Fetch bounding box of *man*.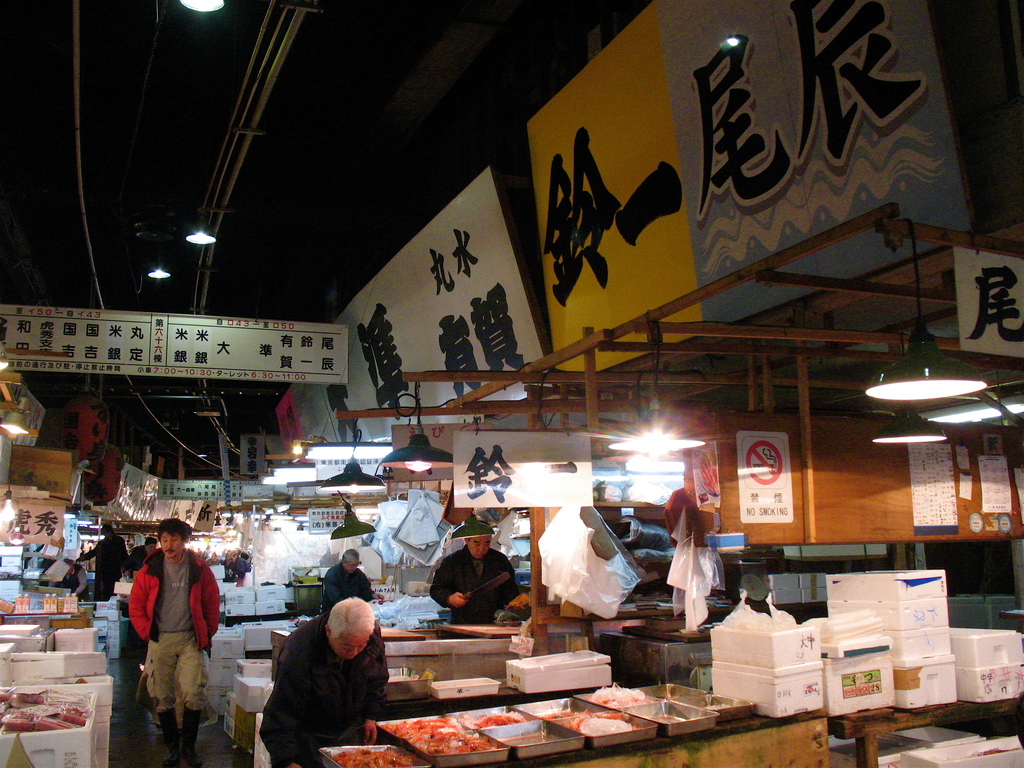
Bbox: detection(427, 526, 531, 641).
